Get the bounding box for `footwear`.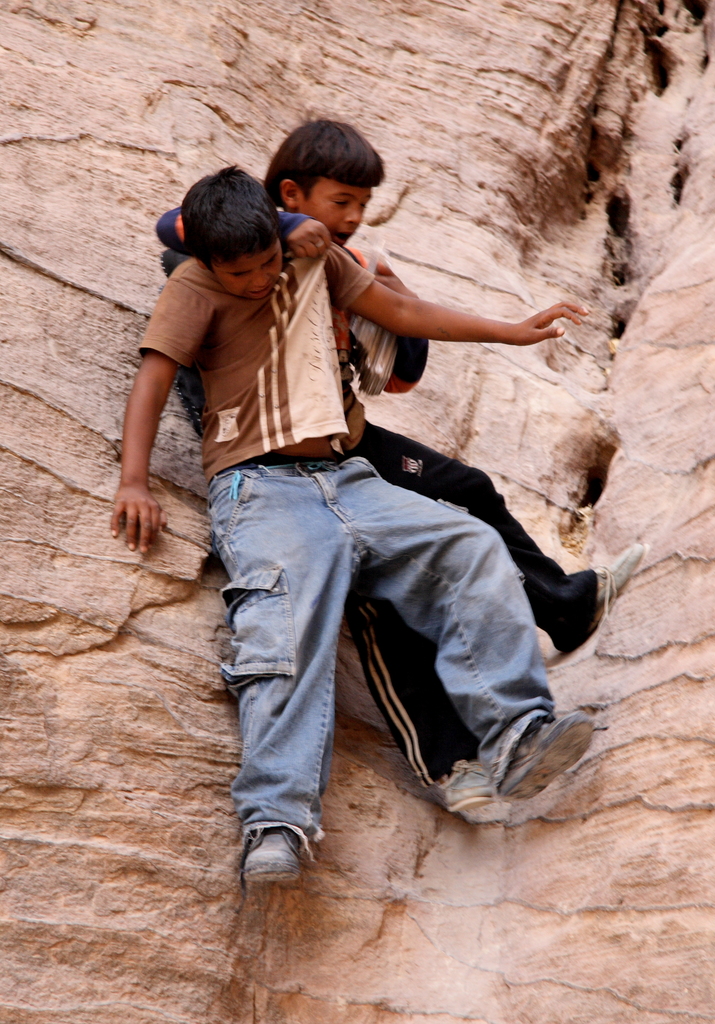
bbox(239, 826, 301, 889).
